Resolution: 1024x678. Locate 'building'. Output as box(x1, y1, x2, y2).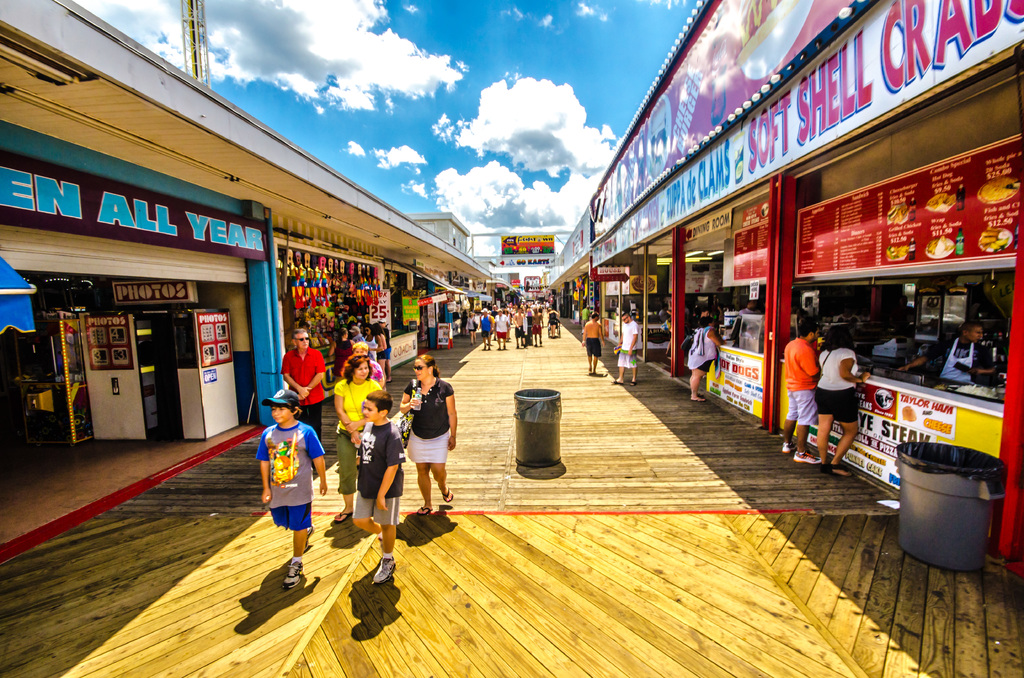
box(404, 209, 584, 303).
